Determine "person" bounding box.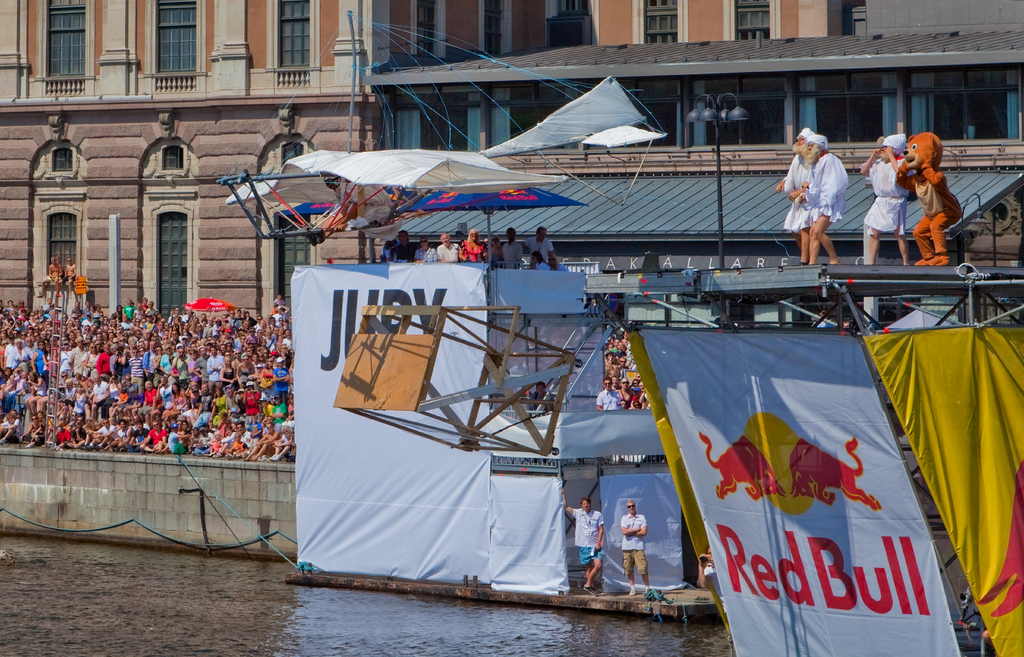
Determined: box=[438, 233, 465, 263].
